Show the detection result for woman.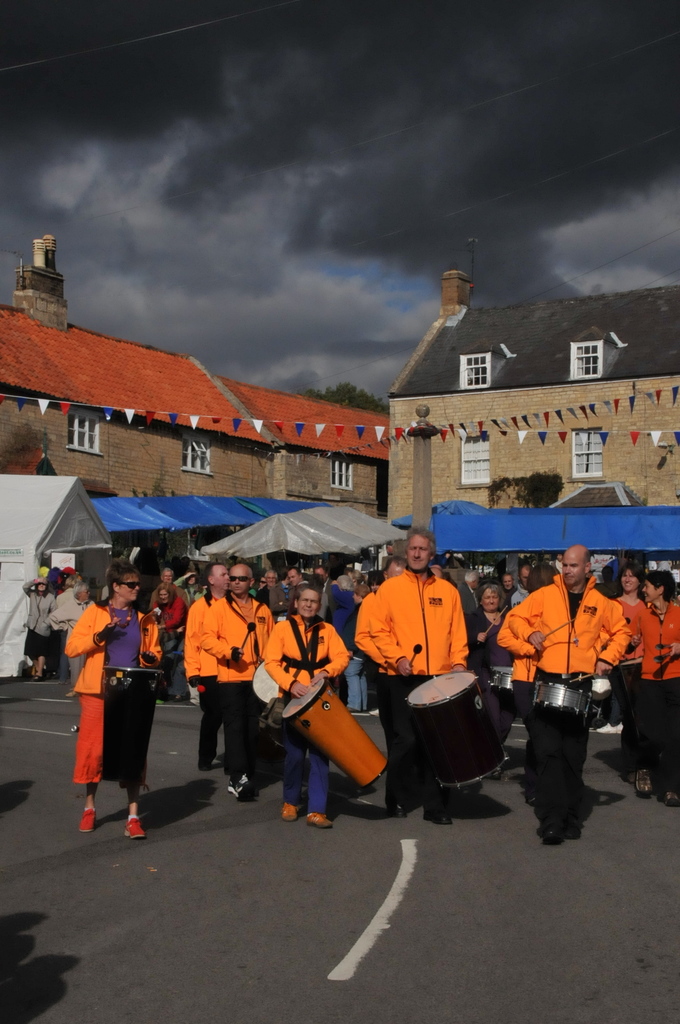
[626,568,679,808].
